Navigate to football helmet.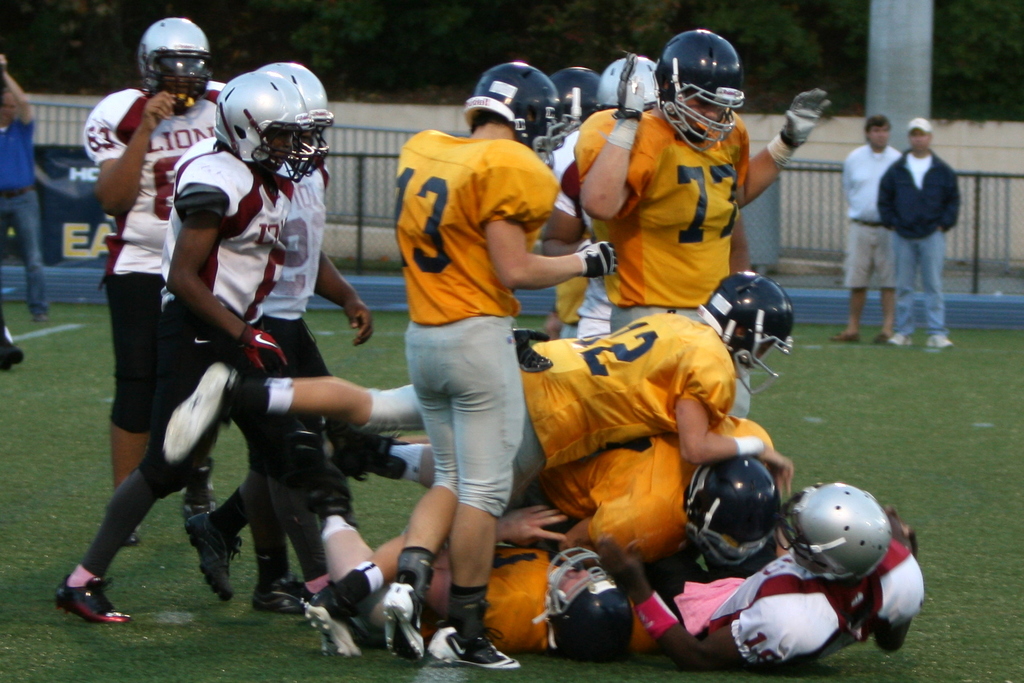
Navigation target: x1=602, y1=52, x2=664, y2=122.
